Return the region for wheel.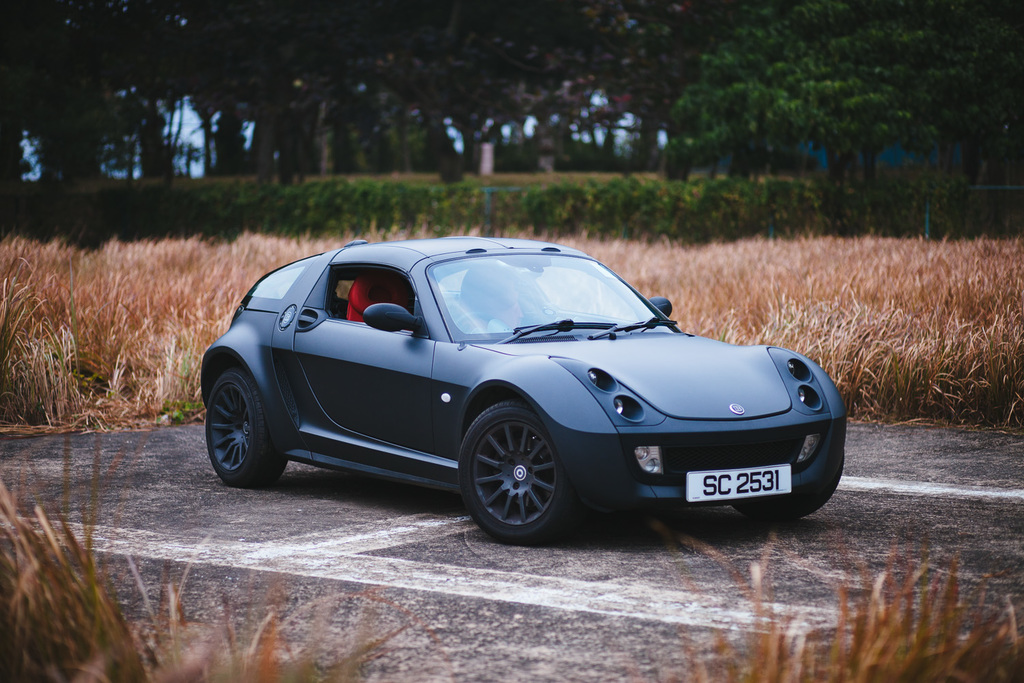
[203, 373, 293, 490].
